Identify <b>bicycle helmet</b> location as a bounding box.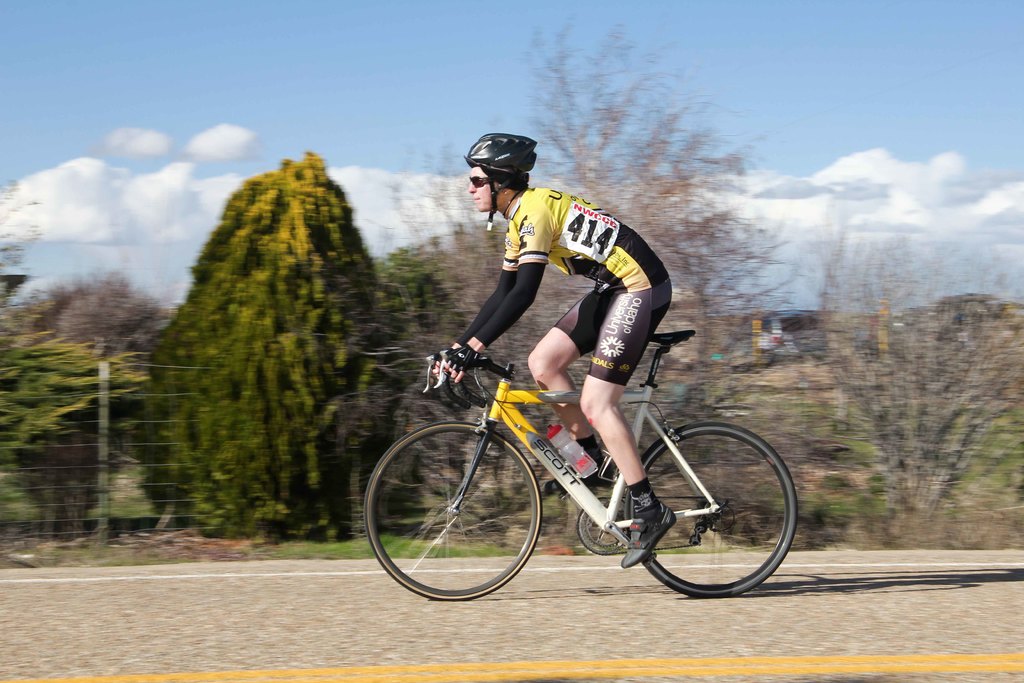
467, 131, 539, 240.
